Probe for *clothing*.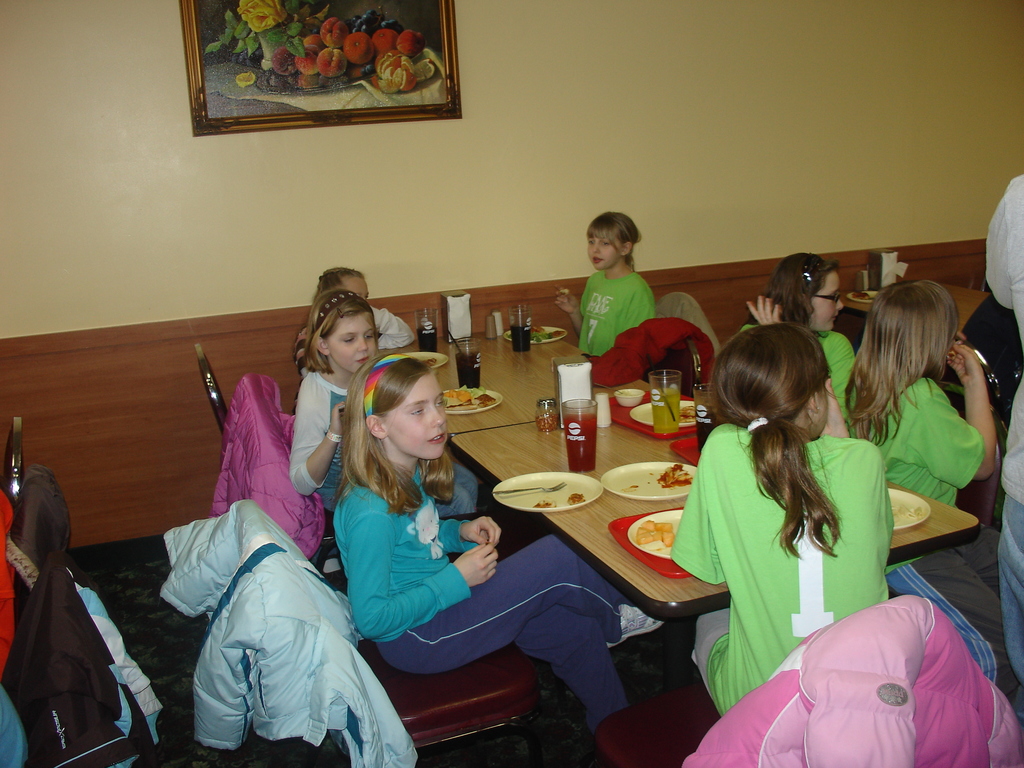
Probe result: {"x1": 862, "y1": 363, "x2": 986, "y2": 511}.
